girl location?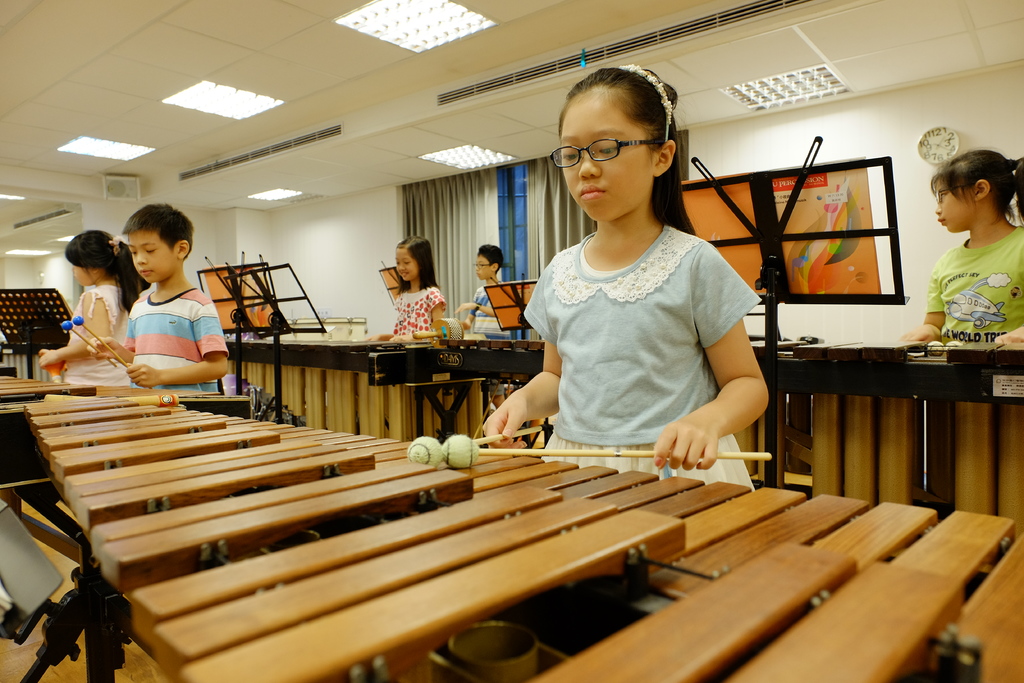
<box>897,144,1021,342</box>
